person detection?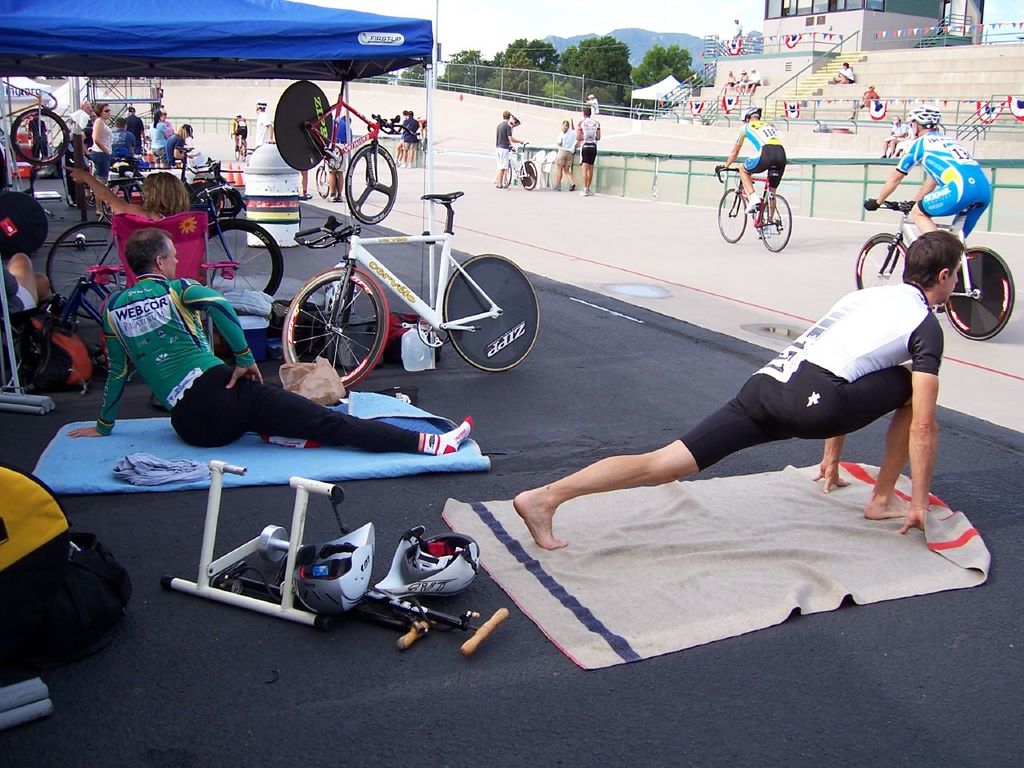
region(880, 113, 910, 161)
